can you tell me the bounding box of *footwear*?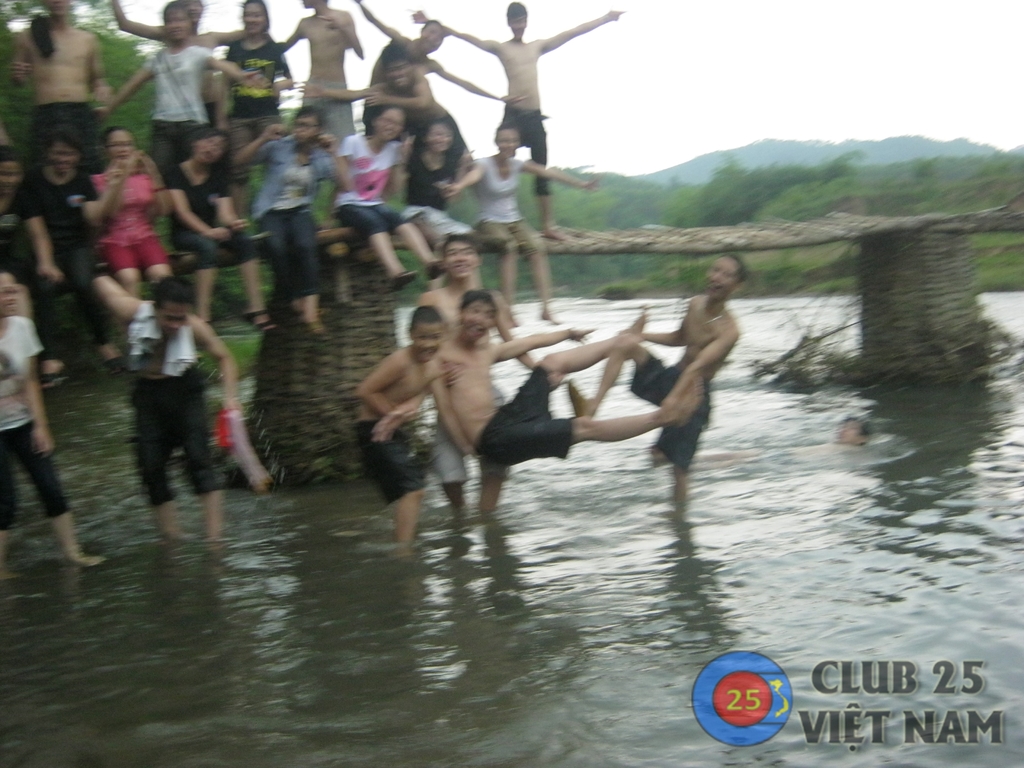
[left=390, top=266, right=414, bottom=294].
